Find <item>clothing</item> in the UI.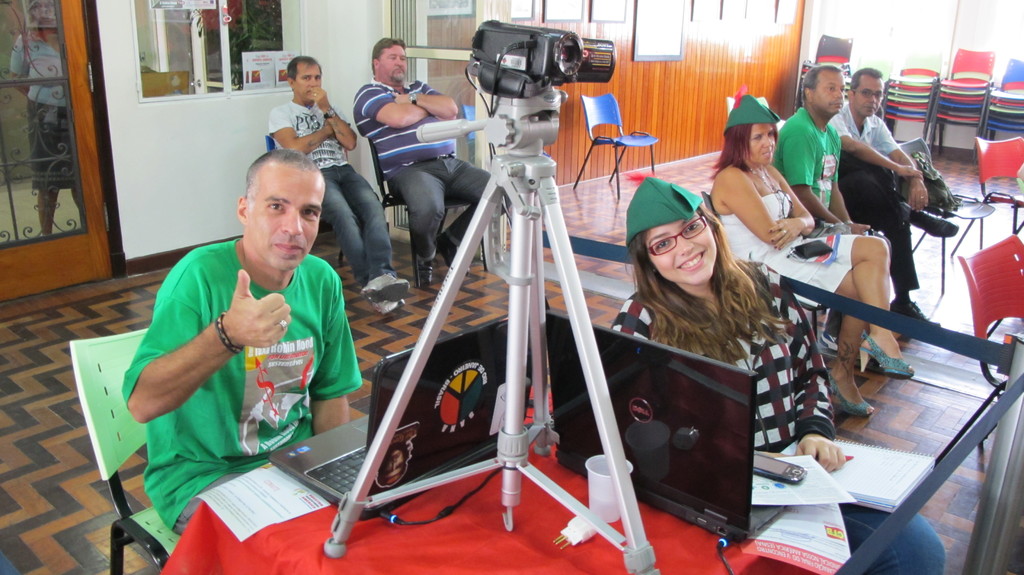
UI element at left=723, top=187, right=865, bottom=305.
